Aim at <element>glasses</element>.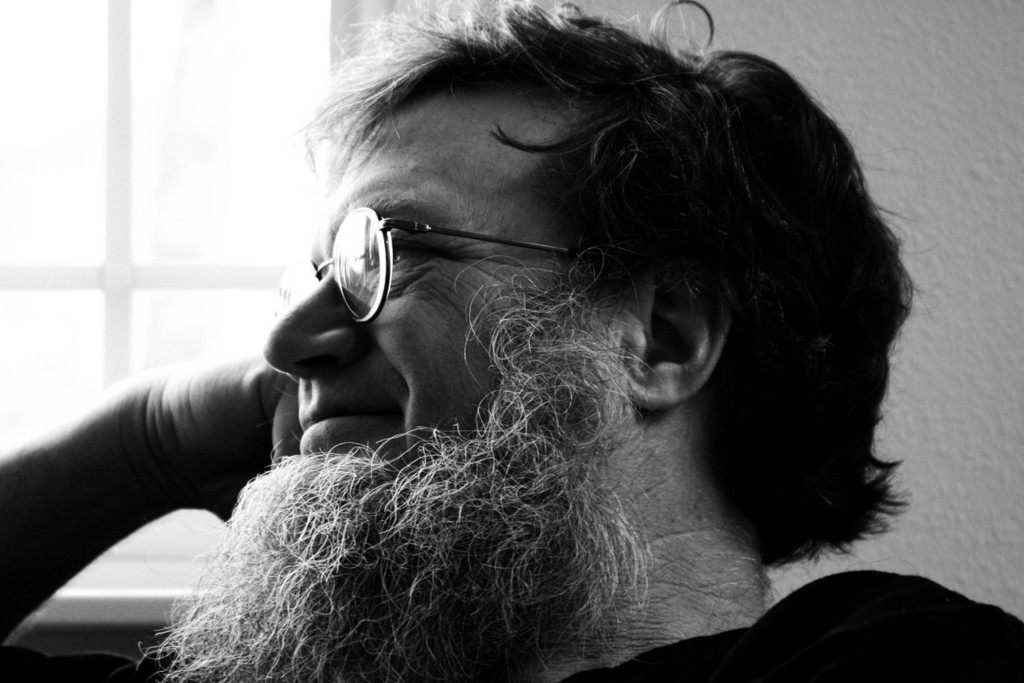
Aimed at <bbox>270, 202, 596, 322</bbox>.
